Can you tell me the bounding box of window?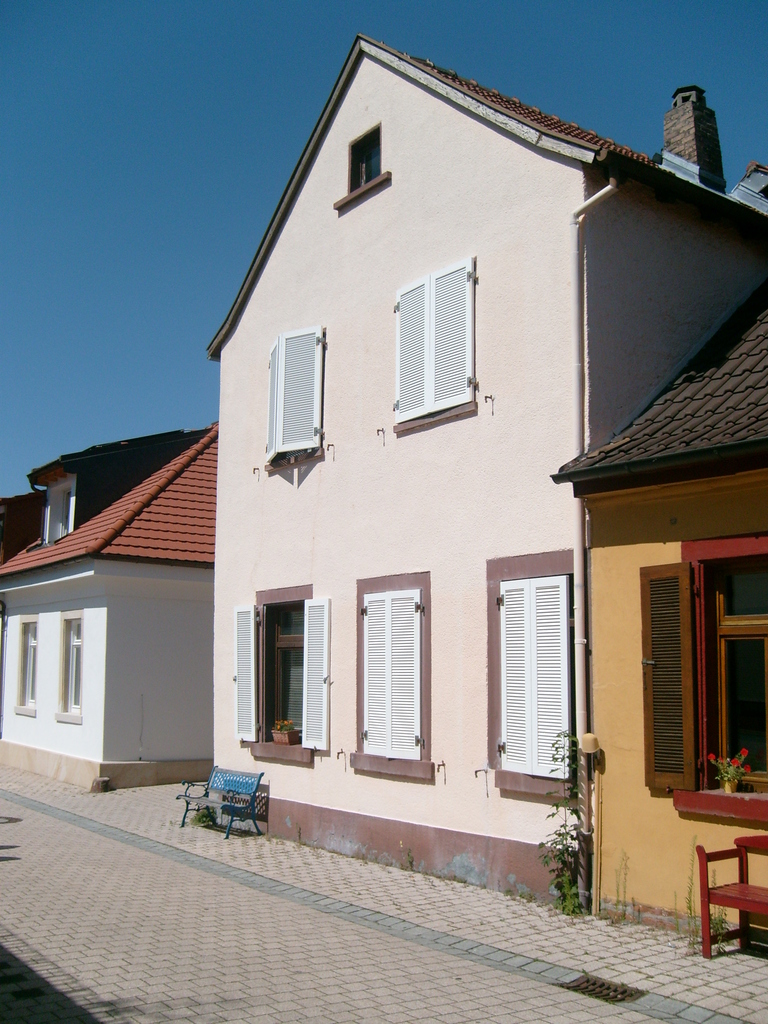
l=47, t=599, r=80, b=720.
